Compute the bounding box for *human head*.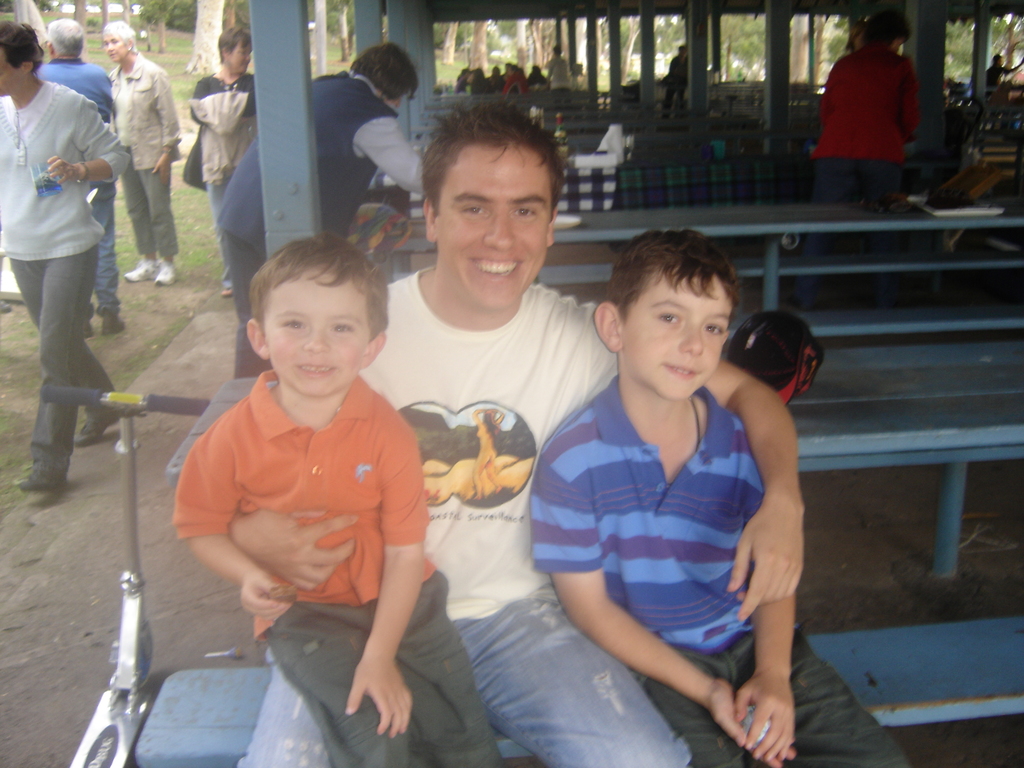
box(574, 63, 583, 73).
